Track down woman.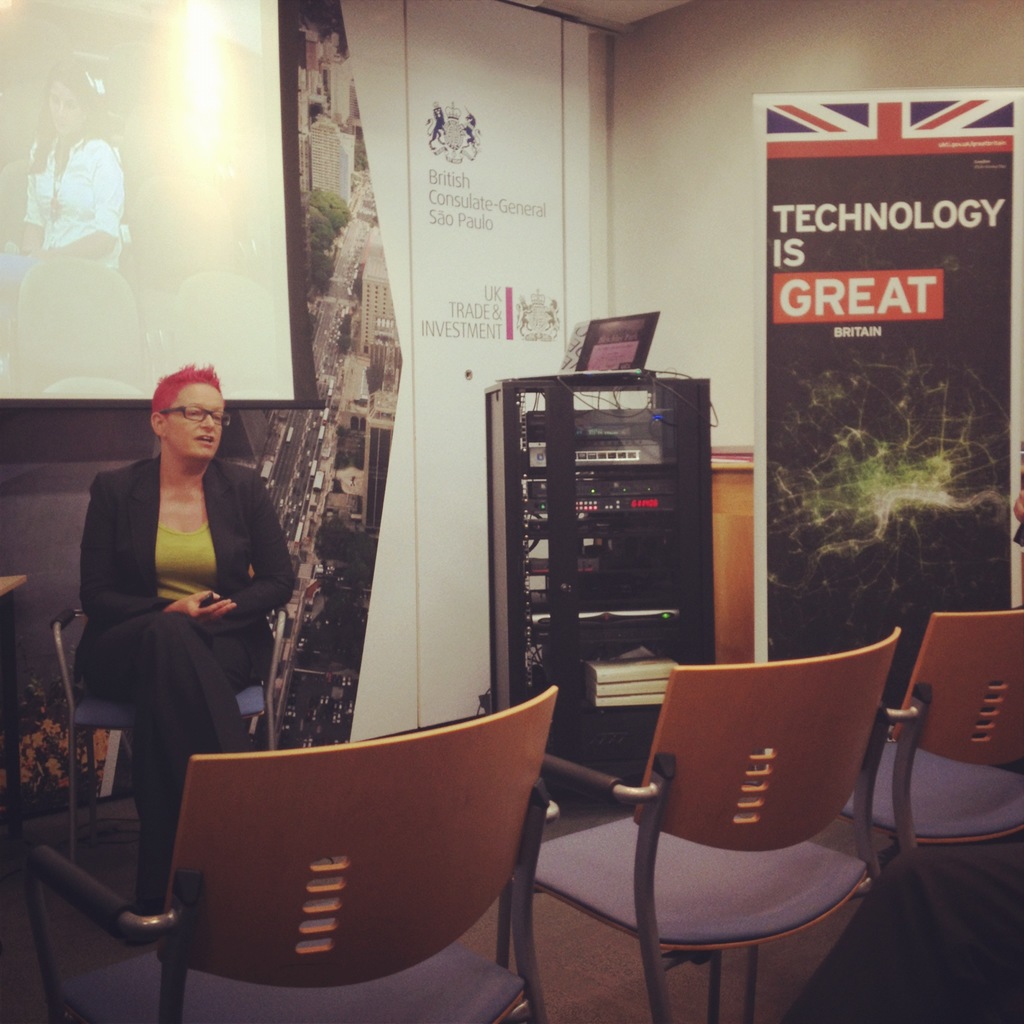
Tracked to {"x1": 0, "y1": 68, "x2": 134, "y2": 347}.
